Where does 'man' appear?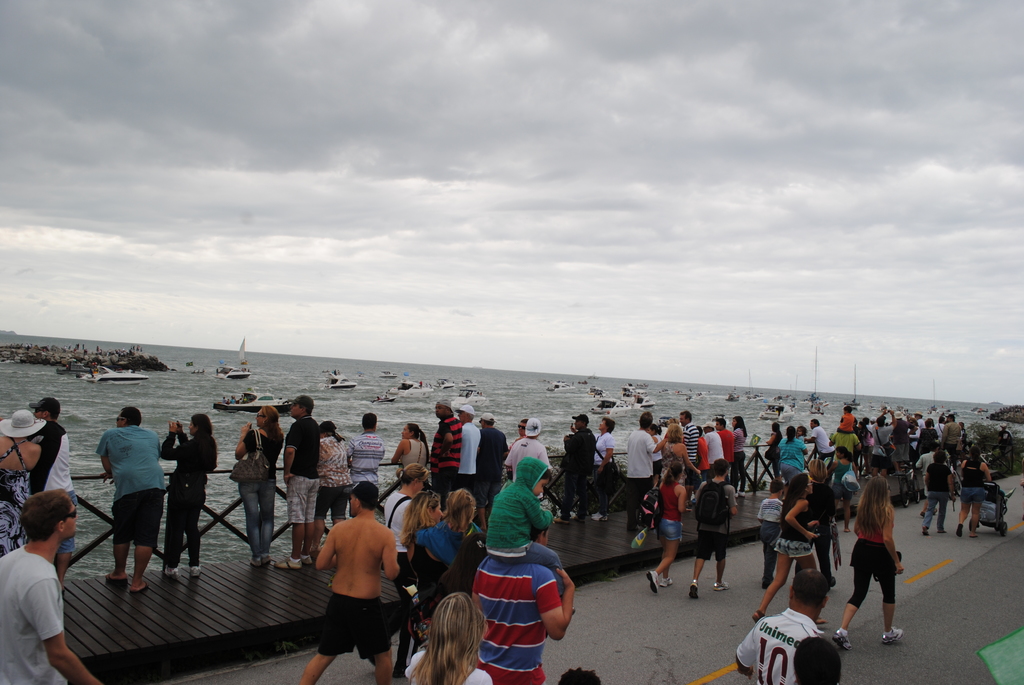
Appears at 712 418 735 474.
